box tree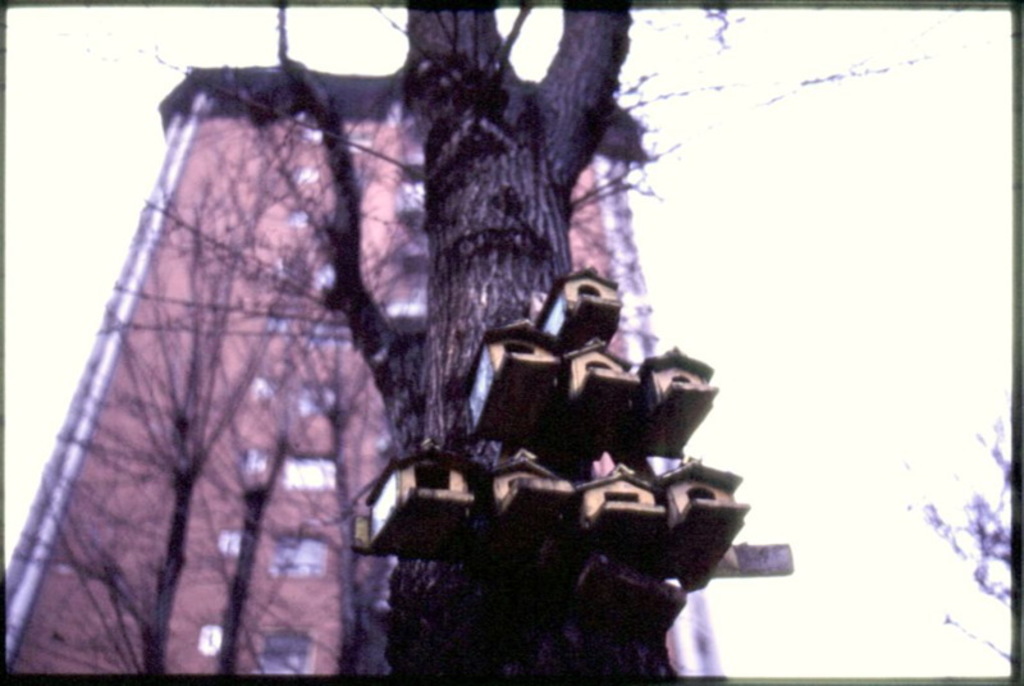
BBox(0, 114, 338, 685)
